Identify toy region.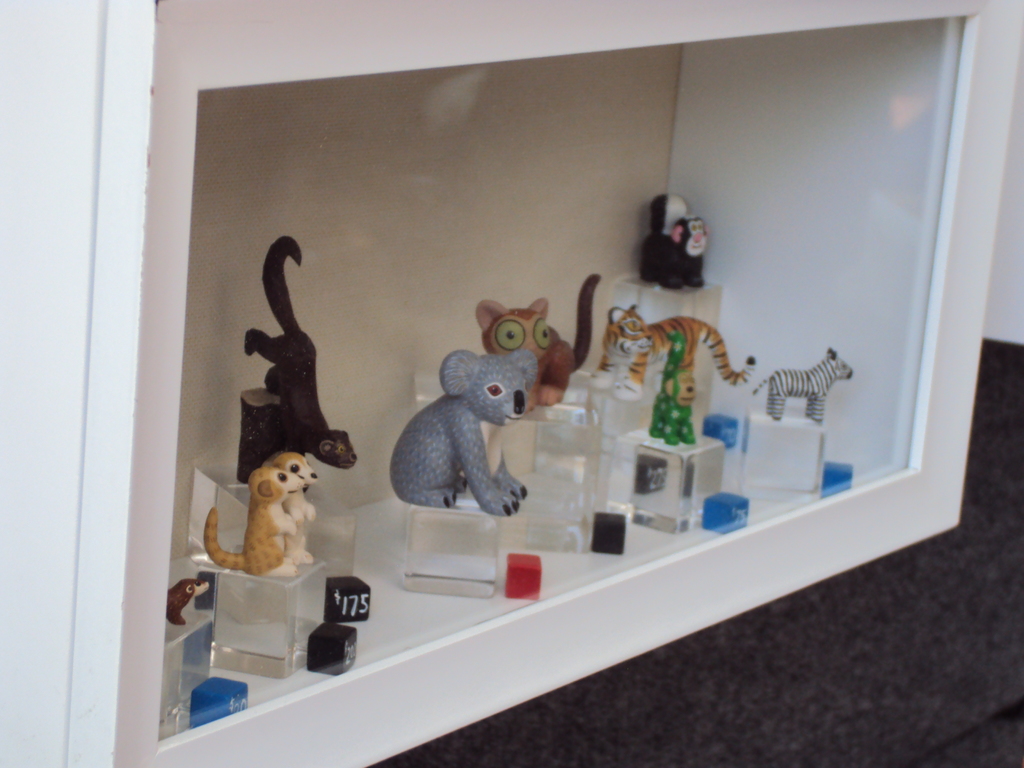
Region: left=595, top=306, right=760, bottom=403.
